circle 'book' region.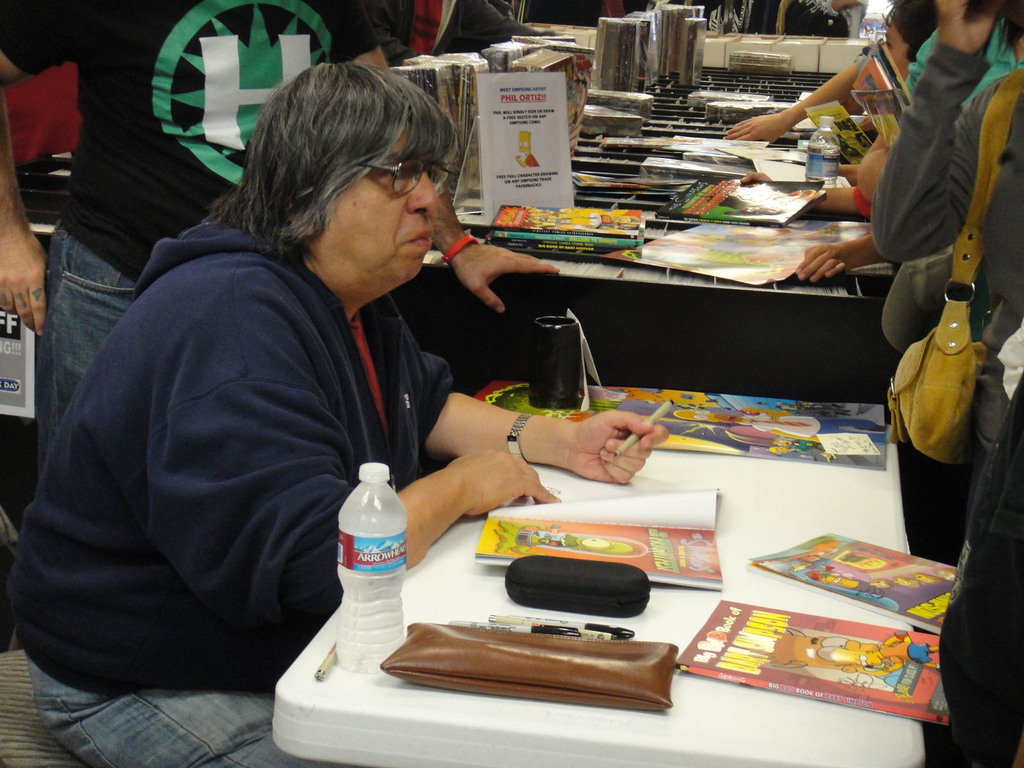
Region: bbox=(465, 382, 893, 479).
